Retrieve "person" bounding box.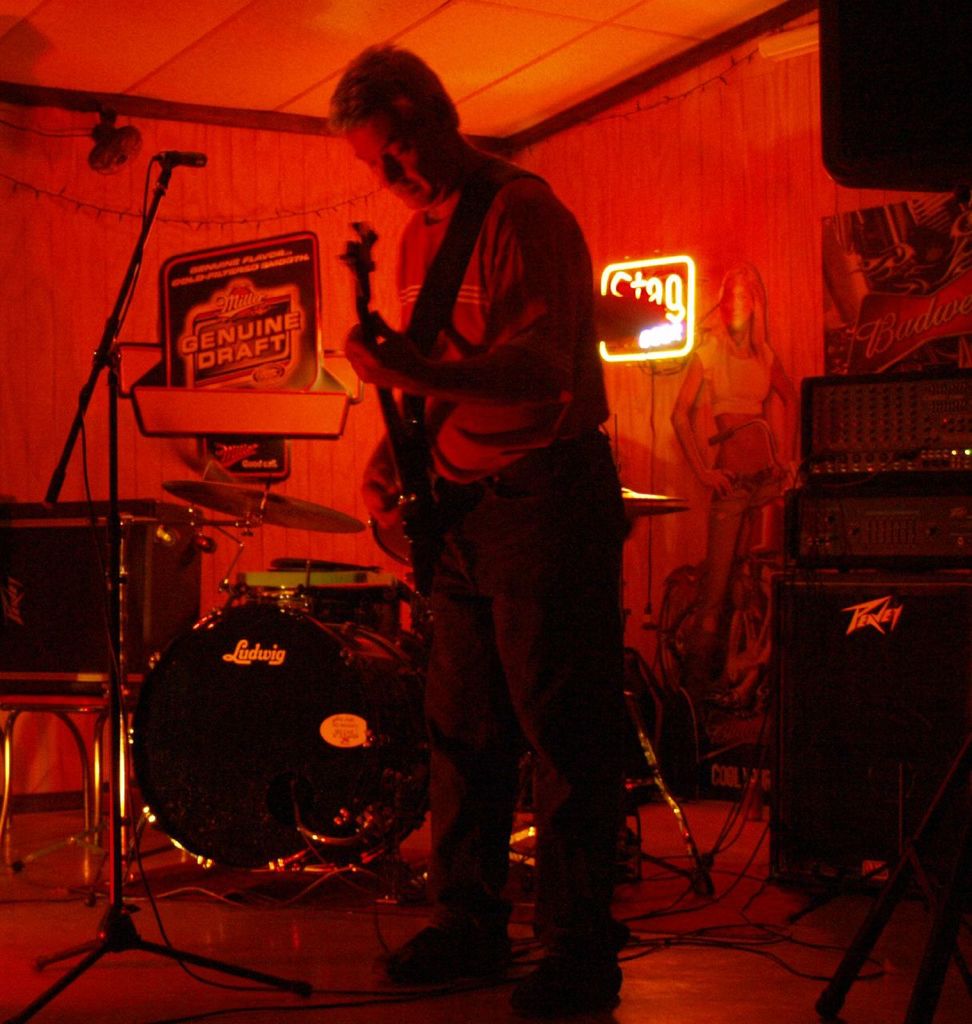
Bounding box: left=332, top=33, right=654, bottom=1006.
